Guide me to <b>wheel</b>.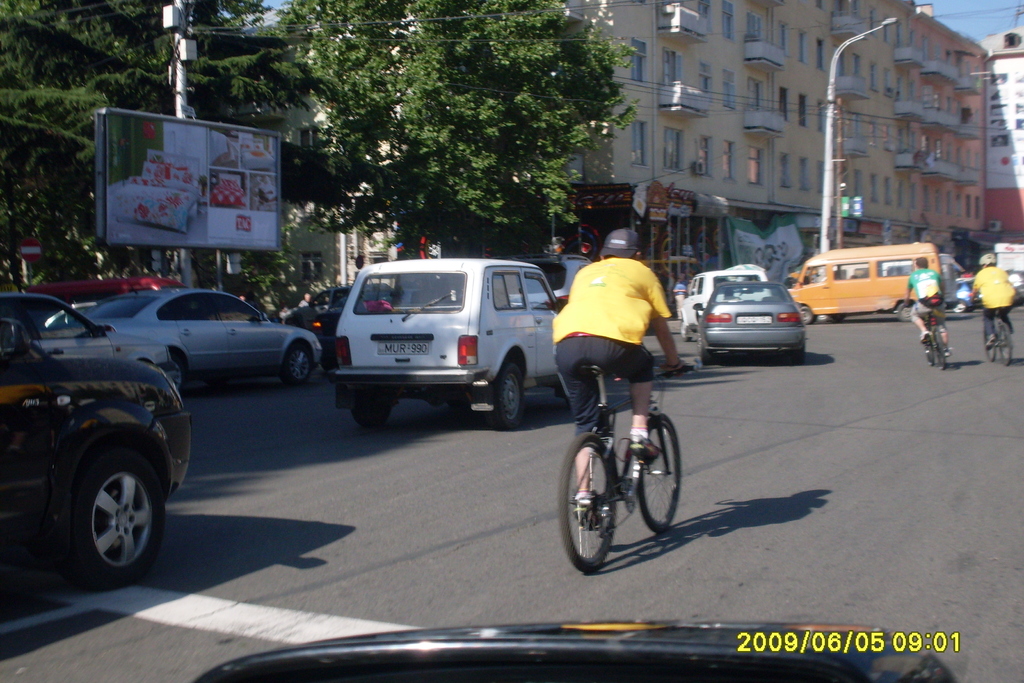
Guidance: {"x1": 346, "y1": 403, "x2": 394, "y2": 432}.
